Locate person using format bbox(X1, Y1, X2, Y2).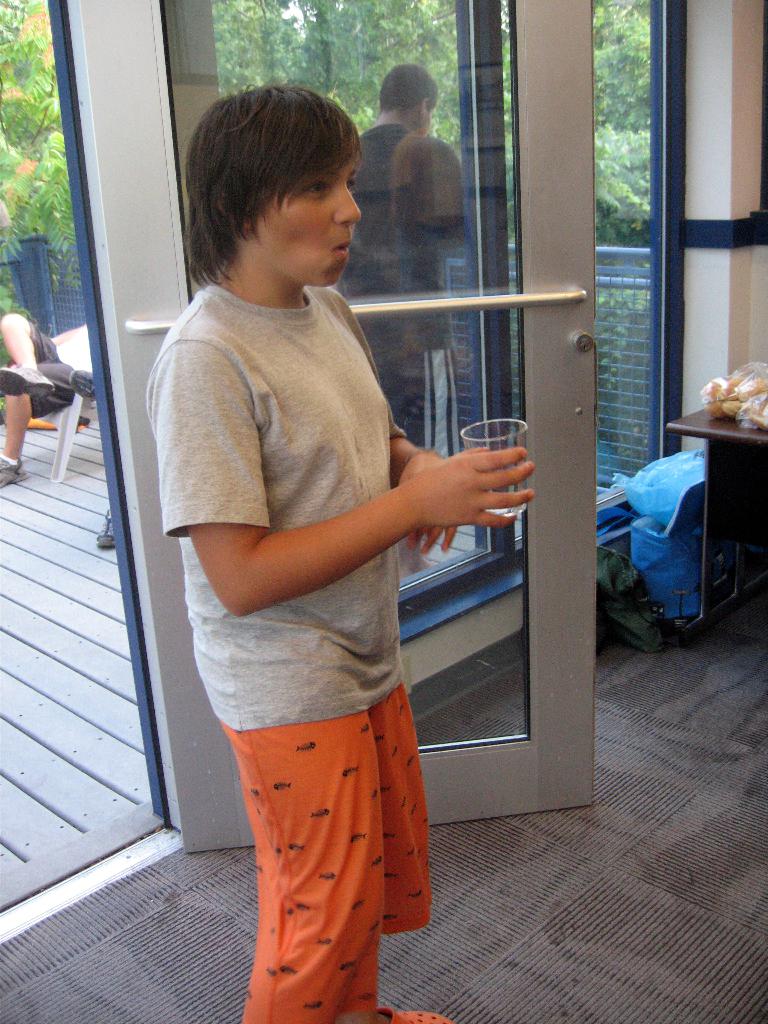
bbox(148, 68, 512, 1008).
